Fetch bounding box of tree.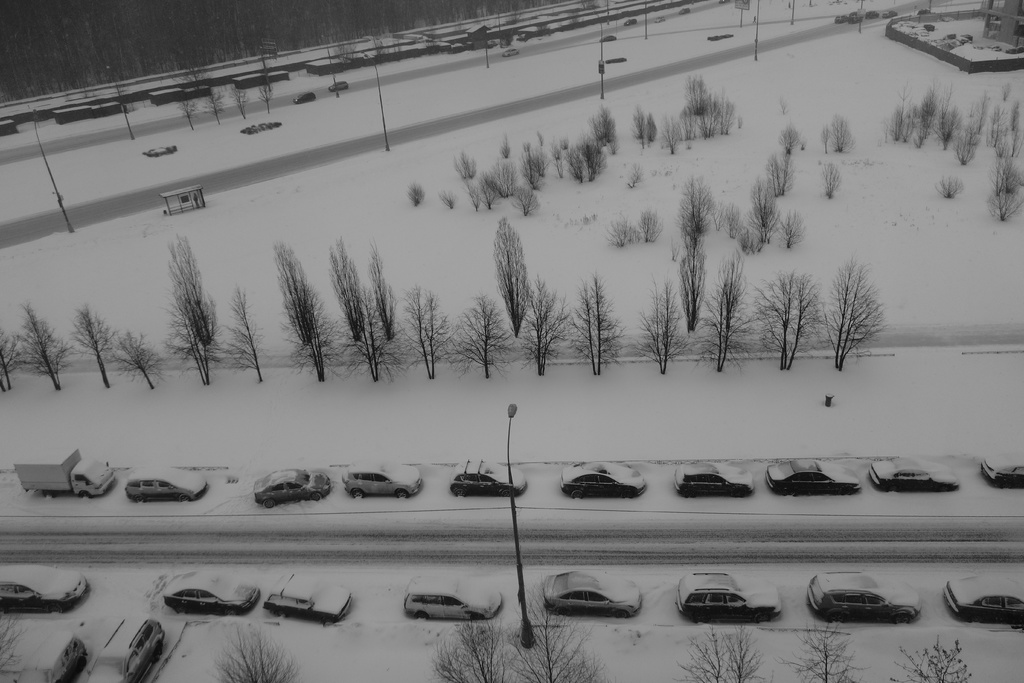
Bbox: rect(216, 284, 273, 383).
